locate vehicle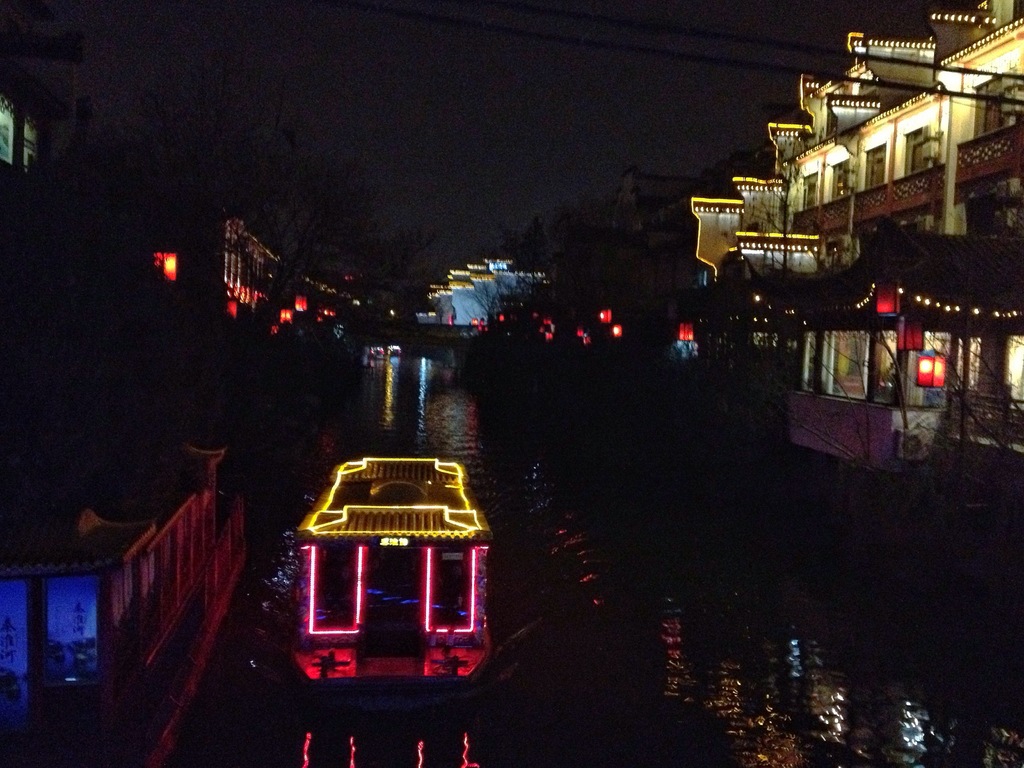
box(269, 451, 497, 684)
